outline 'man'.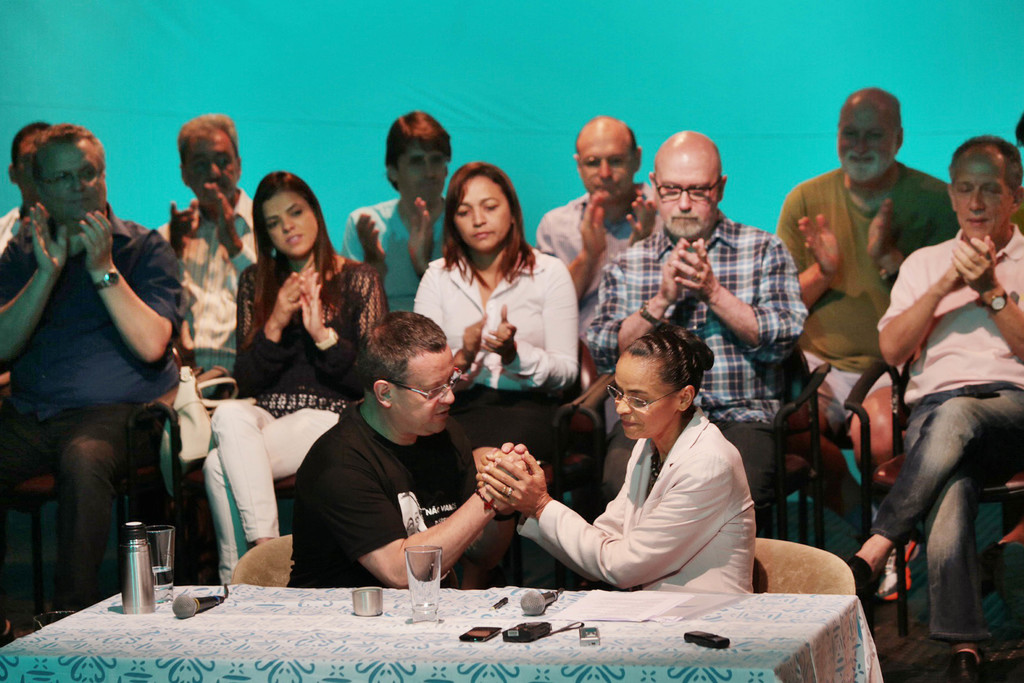
Outline: l=774, t=84, r=956, b=603.
